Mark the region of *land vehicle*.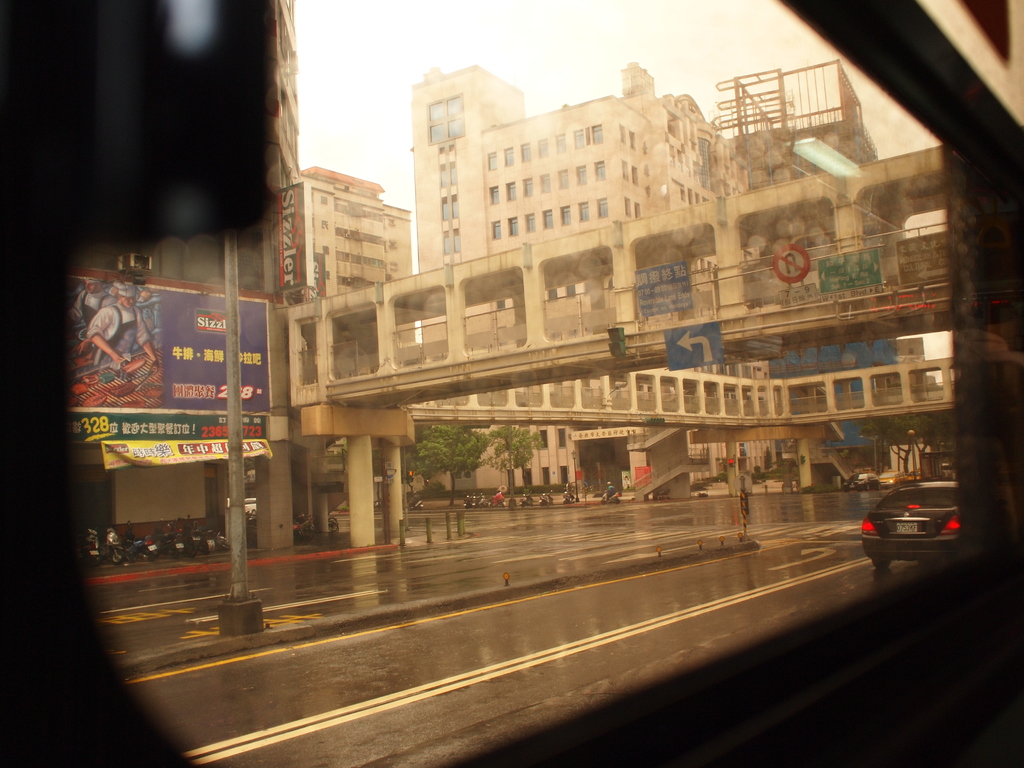
Region: (104,535,123,559).
